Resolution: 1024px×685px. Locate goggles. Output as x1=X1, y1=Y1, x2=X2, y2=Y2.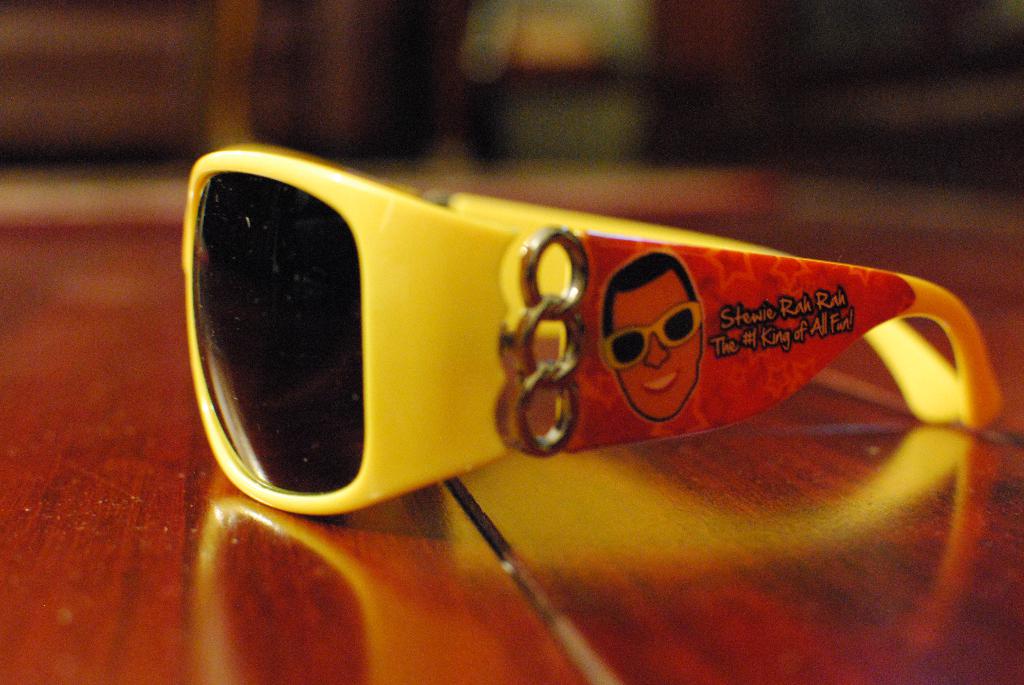
x1=221, y1=98, x2=945, y2=533.
